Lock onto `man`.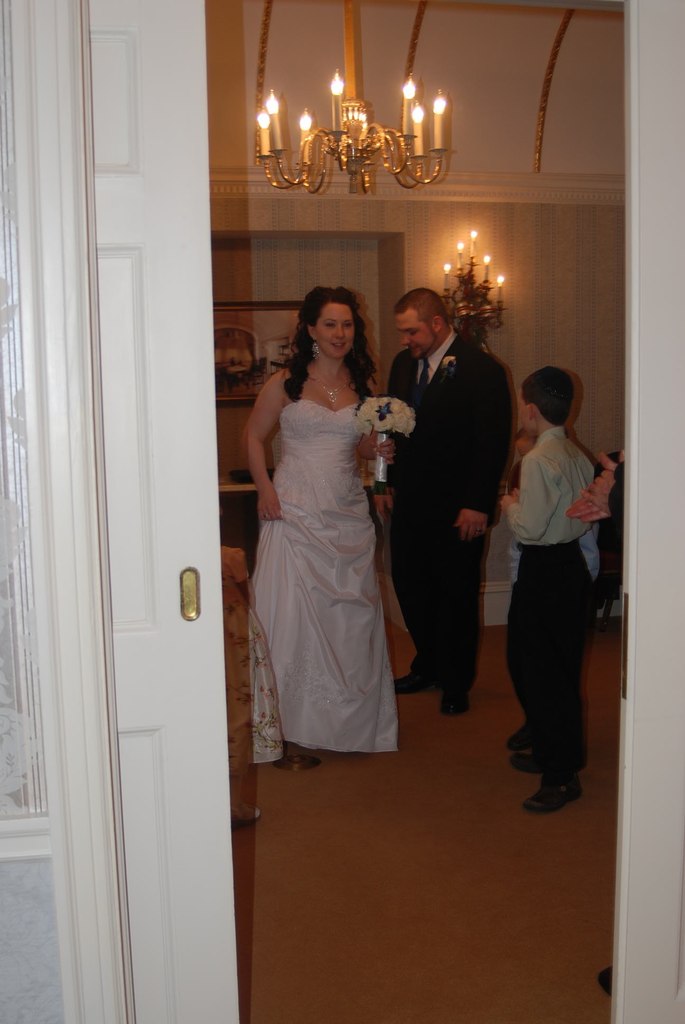
Locked: region(390, 289, 519, 712).
